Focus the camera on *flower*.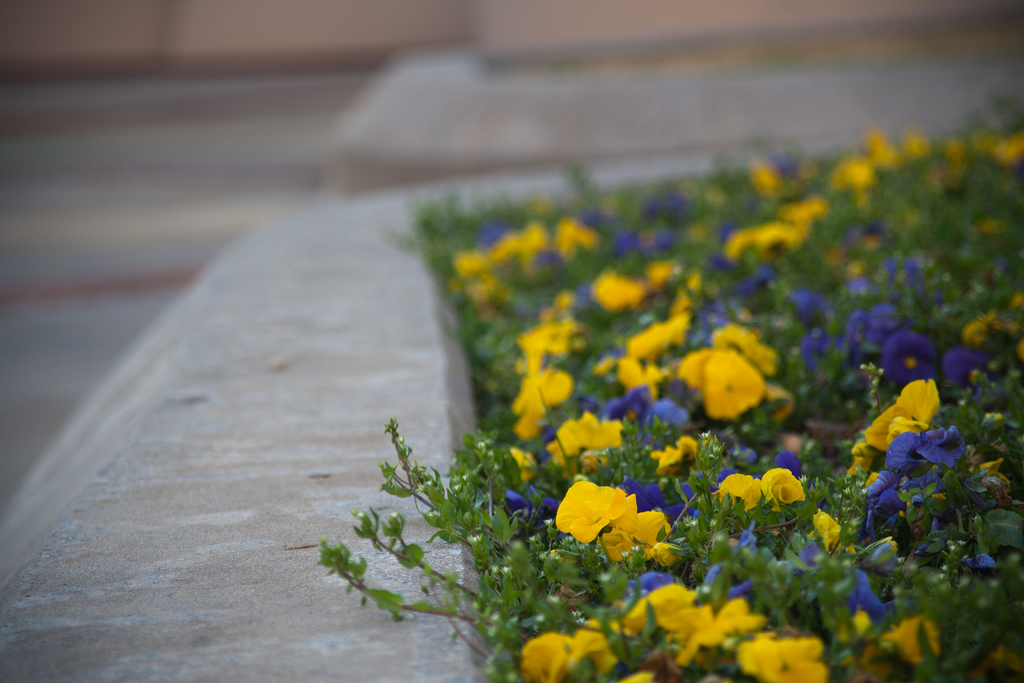
Focus region: crop(847, 641, 897, 682).
